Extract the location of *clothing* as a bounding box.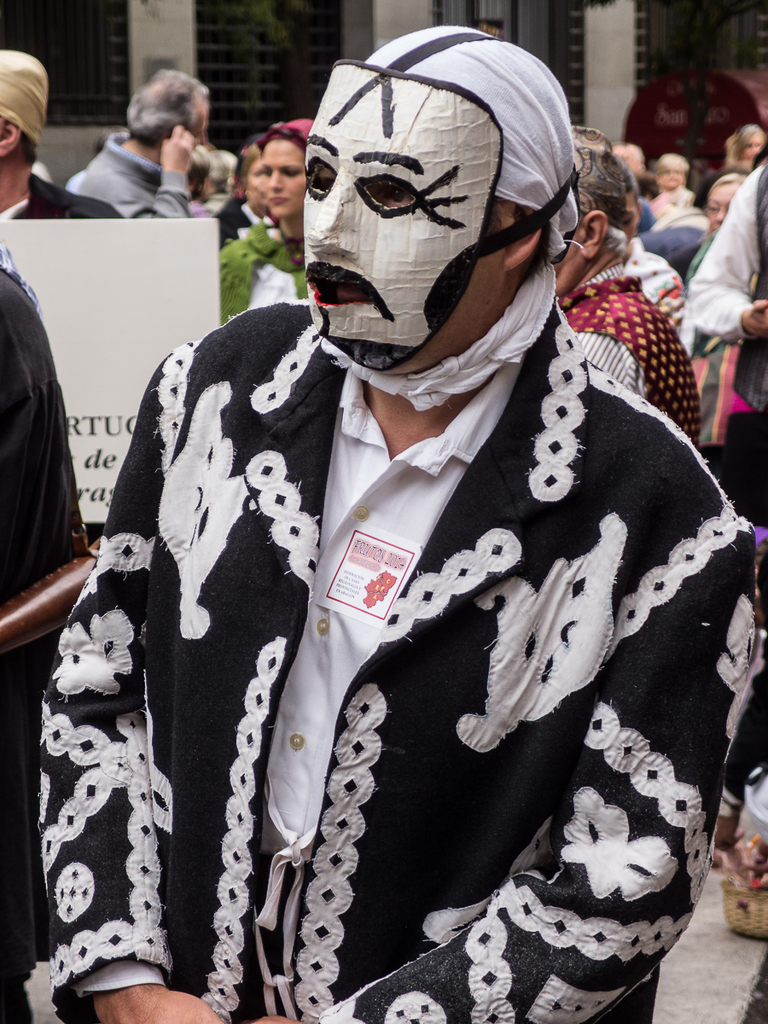
<bbox>75, 127, 196, 215</bbox>.
